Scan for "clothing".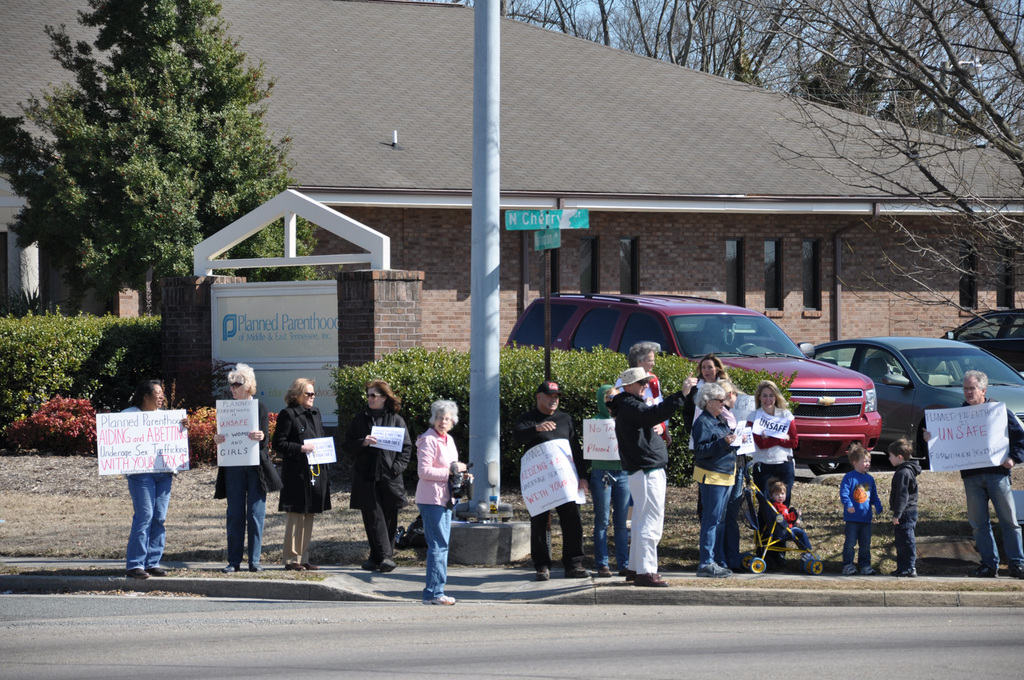
Scan result: pyautogui.locateOnScreen(836, 460, 884, 565).
